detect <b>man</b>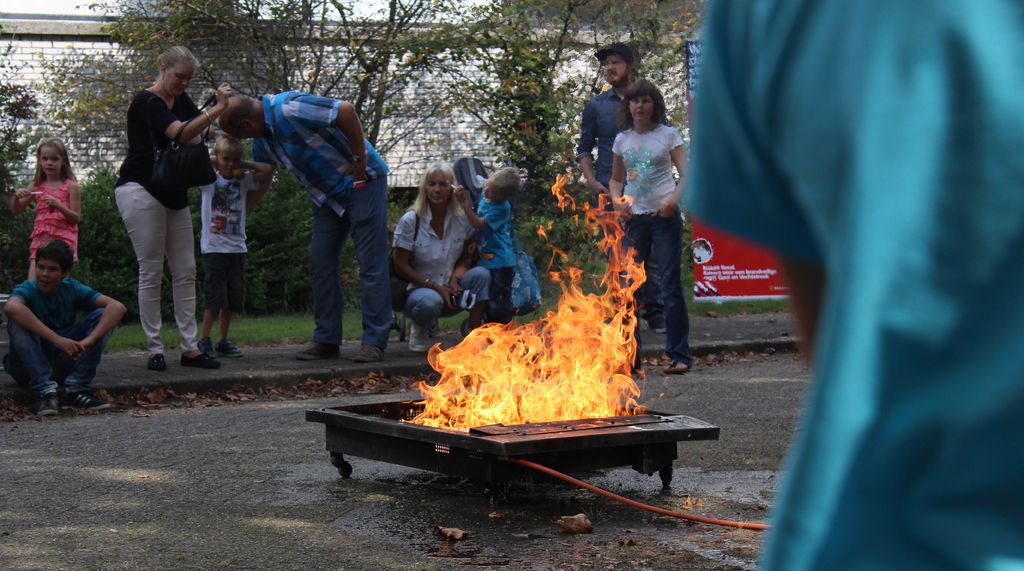
crop(217, 81, 397, 374)
